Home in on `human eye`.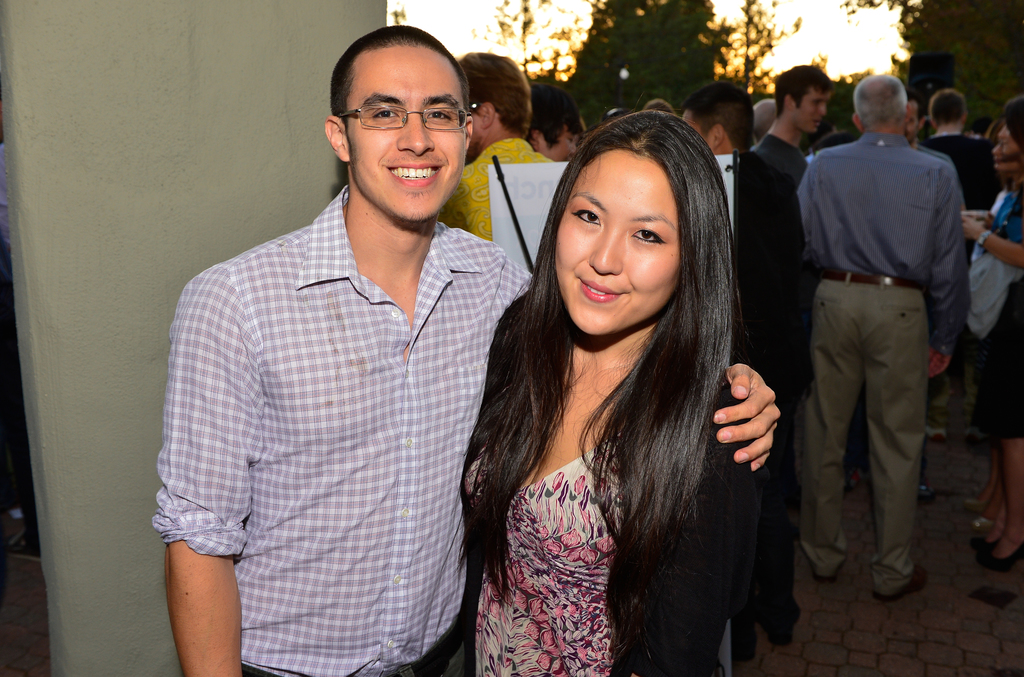
Homed in at {"left": 426, "top": 108, "right": 453, "bottom": 123}.
